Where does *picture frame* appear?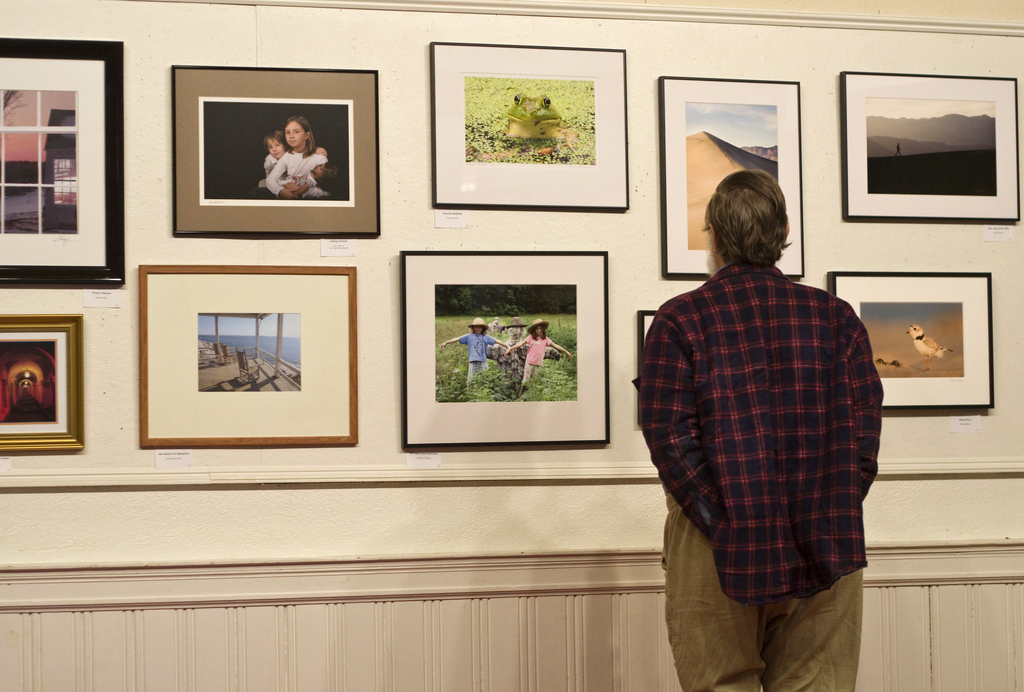
Appears at {"x1": 0, "y1": 37, "x2": 125, "y2": 290}.
